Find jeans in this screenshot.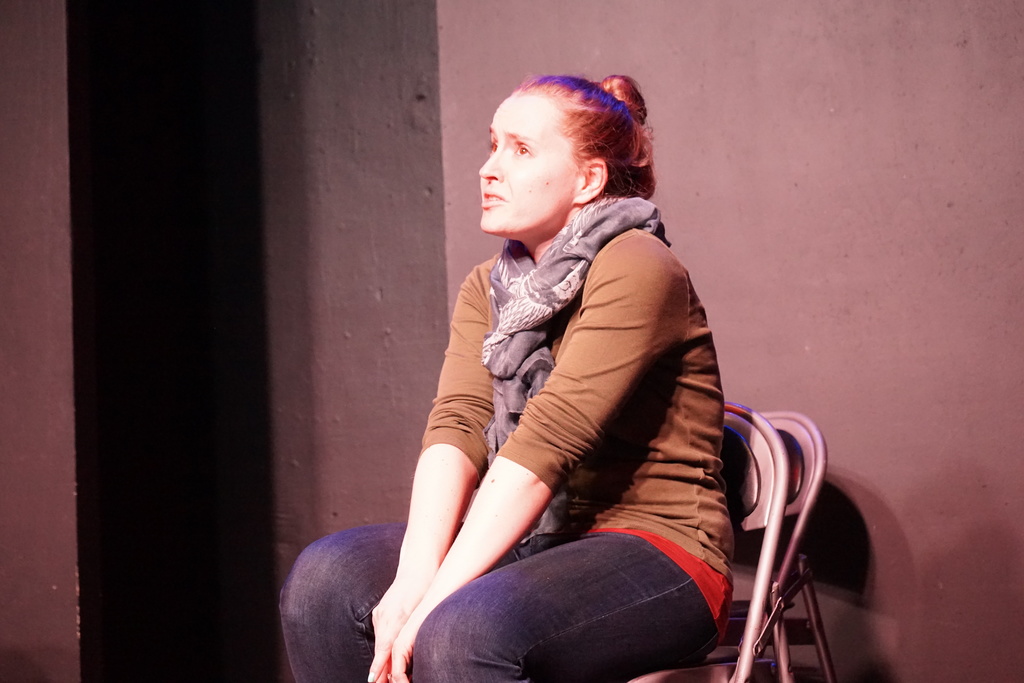
The bounding box for jeans is (276, 518, 718, 682).
